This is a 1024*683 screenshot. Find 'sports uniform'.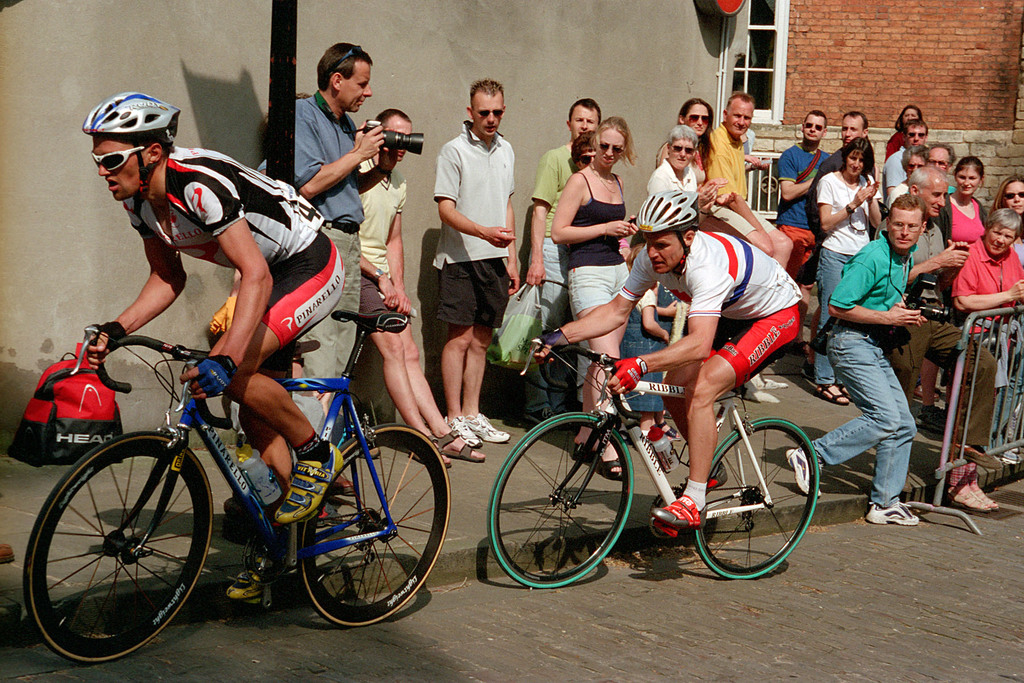
Bounding box: (86,91,344,601).
